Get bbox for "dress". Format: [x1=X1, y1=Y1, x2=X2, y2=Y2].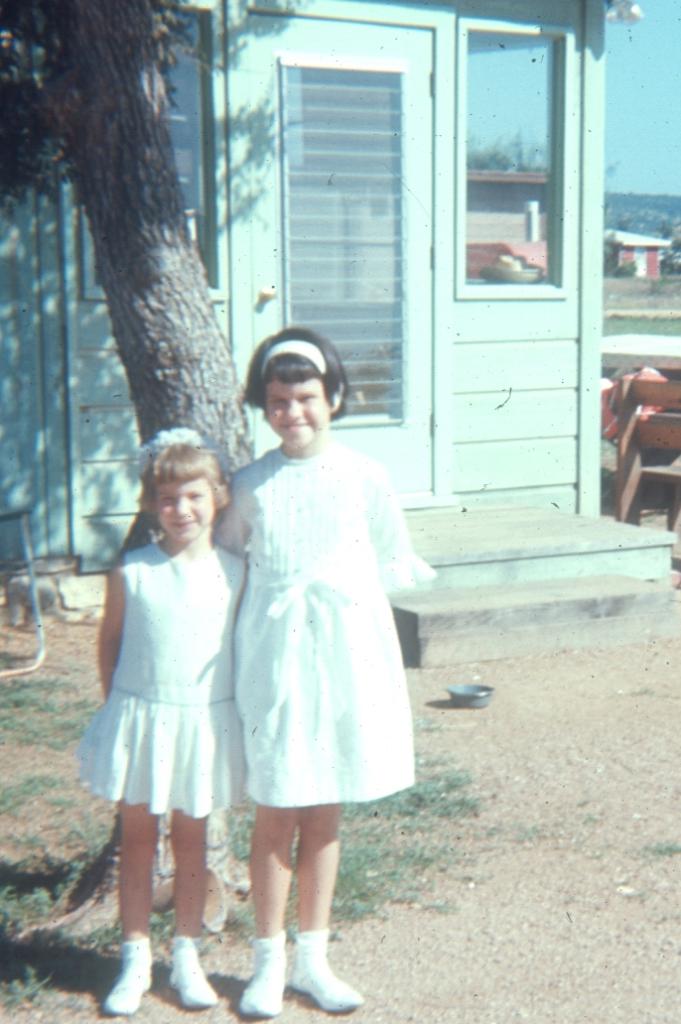
[x1=78, y1=539, x2=247, y2=821].
